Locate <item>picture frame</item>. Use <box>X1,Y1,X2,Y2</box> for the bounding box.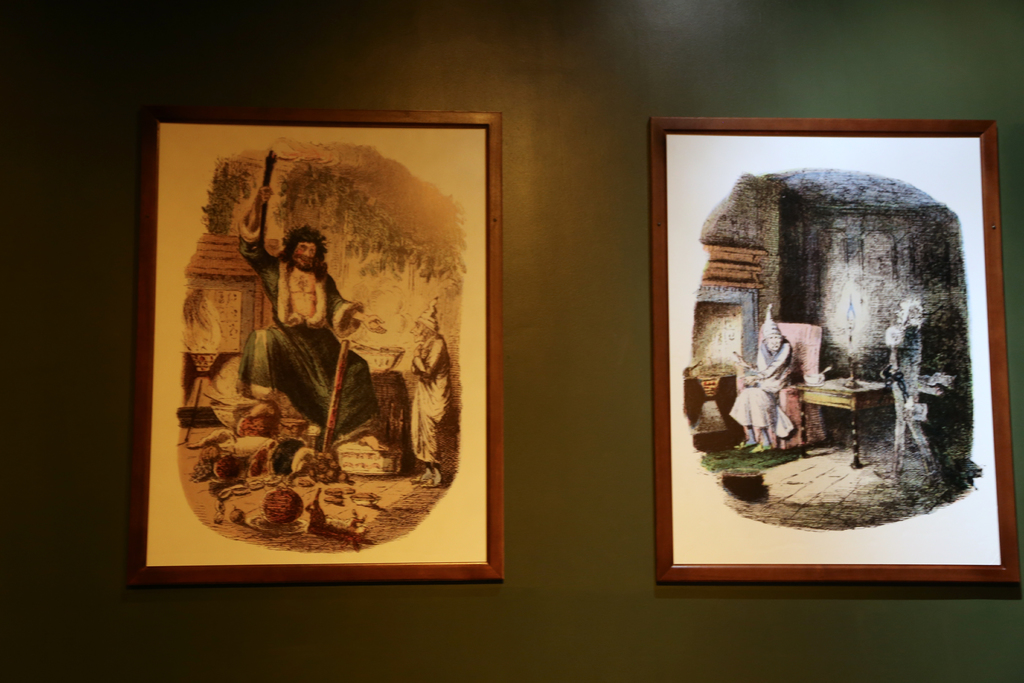
<box>654,113,1020,604</box>.
